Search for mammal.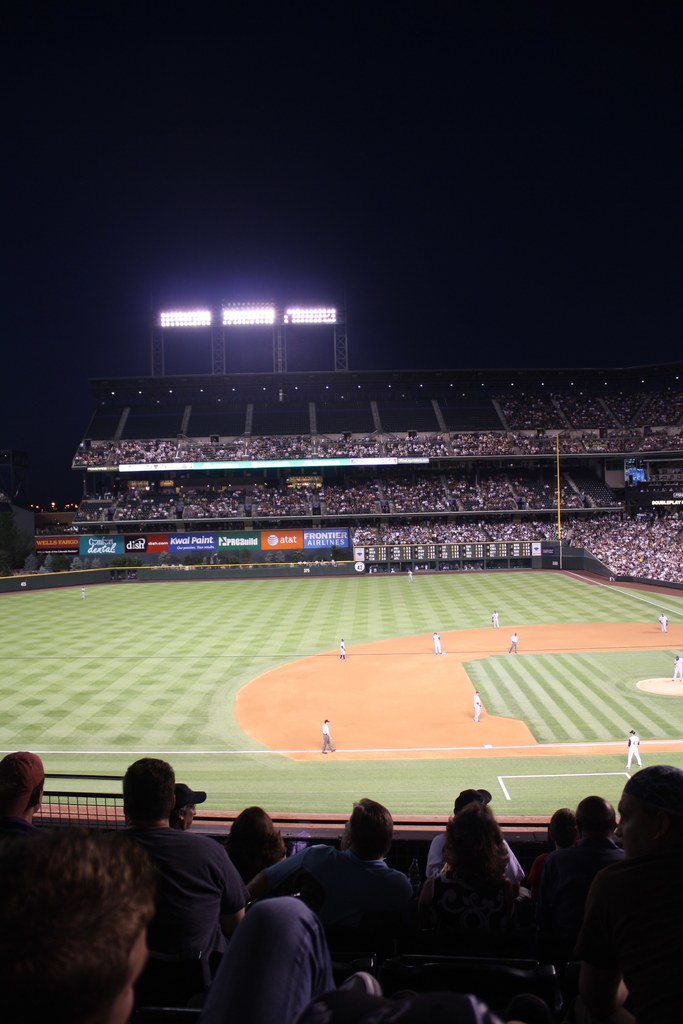
Found at bbox=[467, 689, 483, 721].
